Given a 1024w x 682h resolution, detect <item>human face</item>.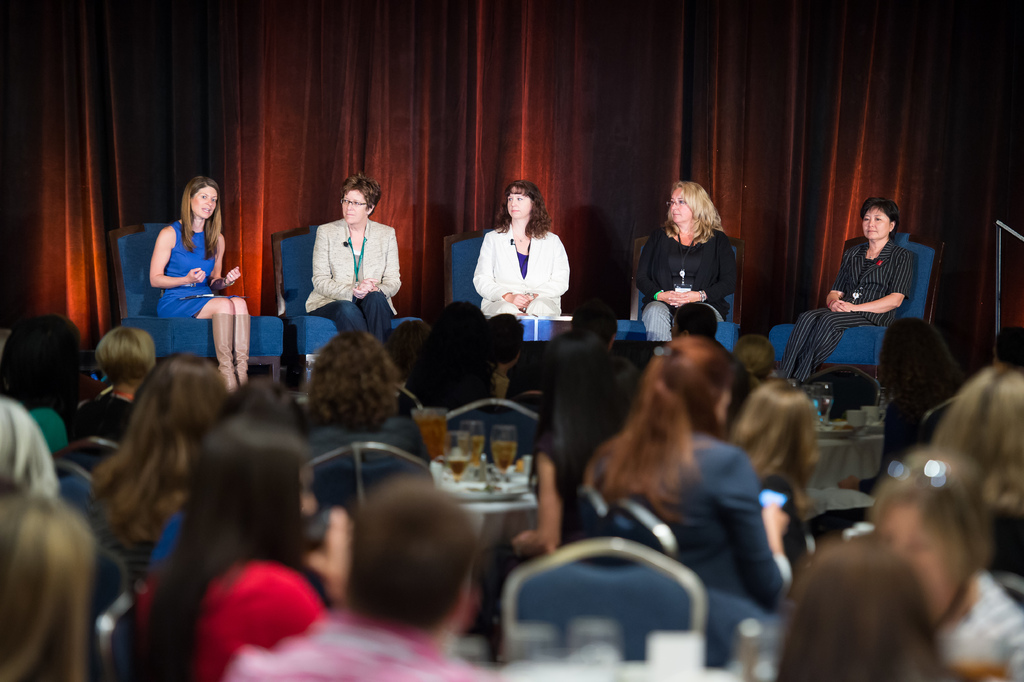
<region>863, 204, 886, 239</region>.
